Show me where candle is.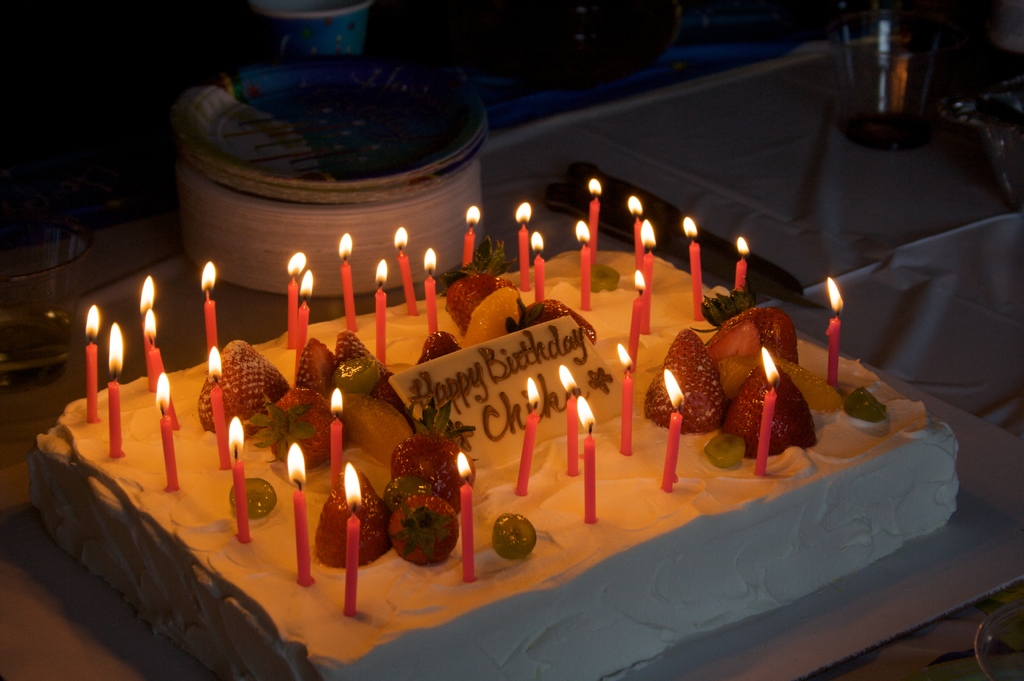
candle is at (333, 388, 343, 491).
